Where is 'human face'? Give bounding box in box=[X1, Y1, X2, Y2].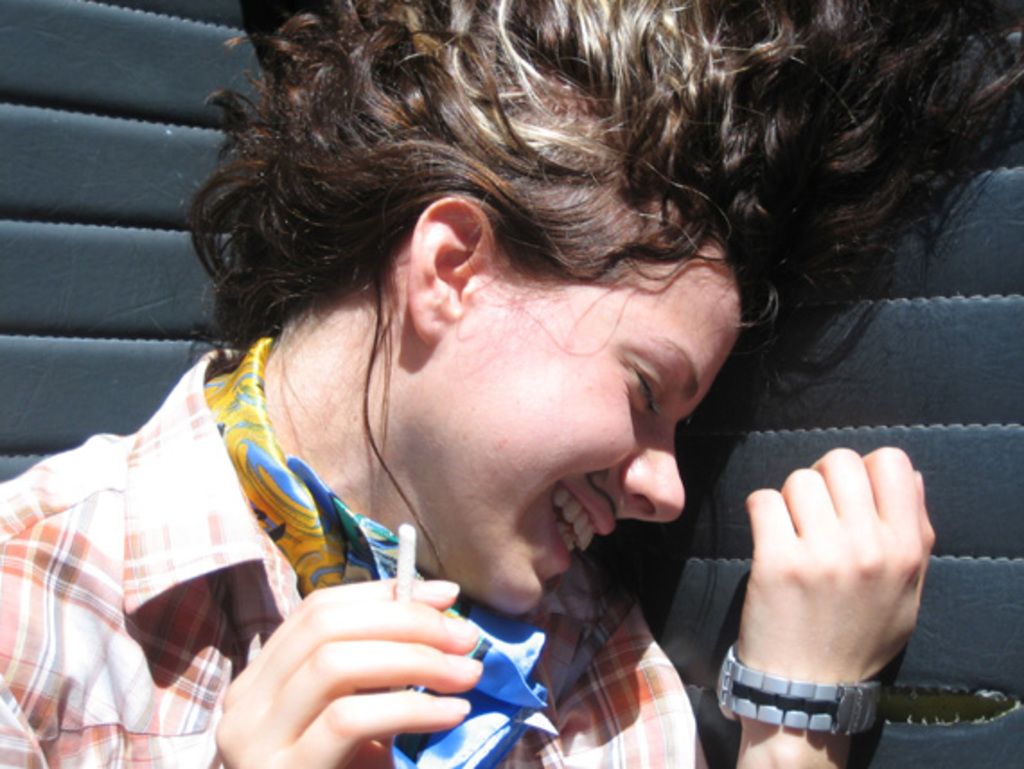
box=[401, 248, 740, 614].
